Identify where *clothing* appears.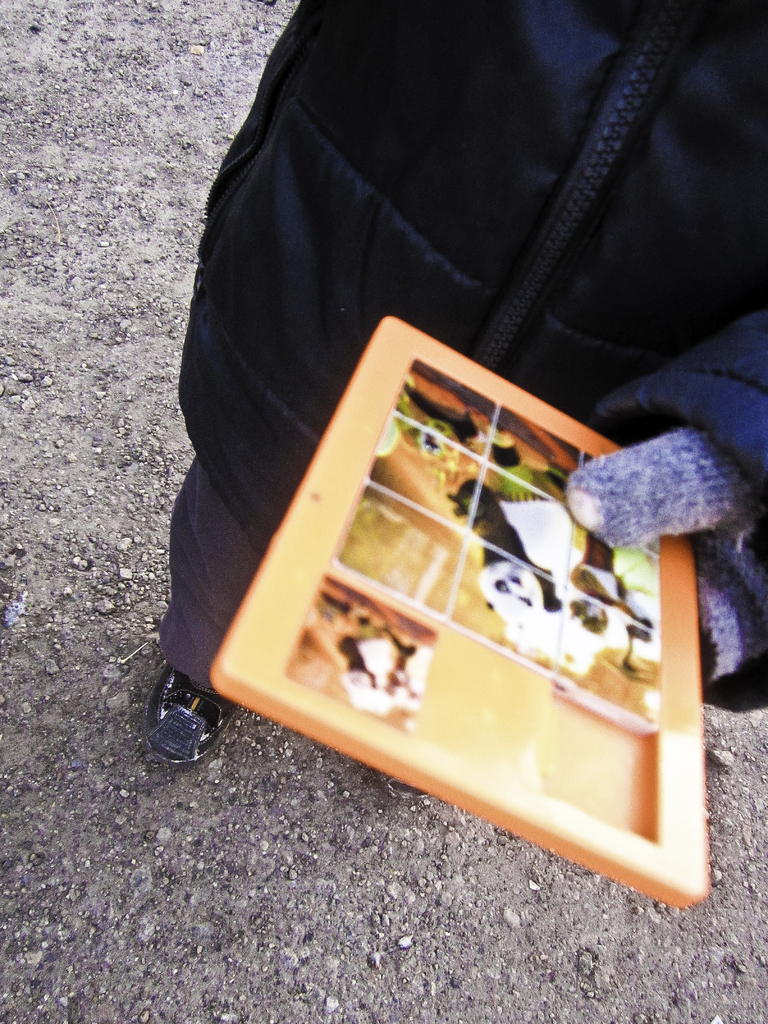
Appears at region(149, 3, 732, 884).
